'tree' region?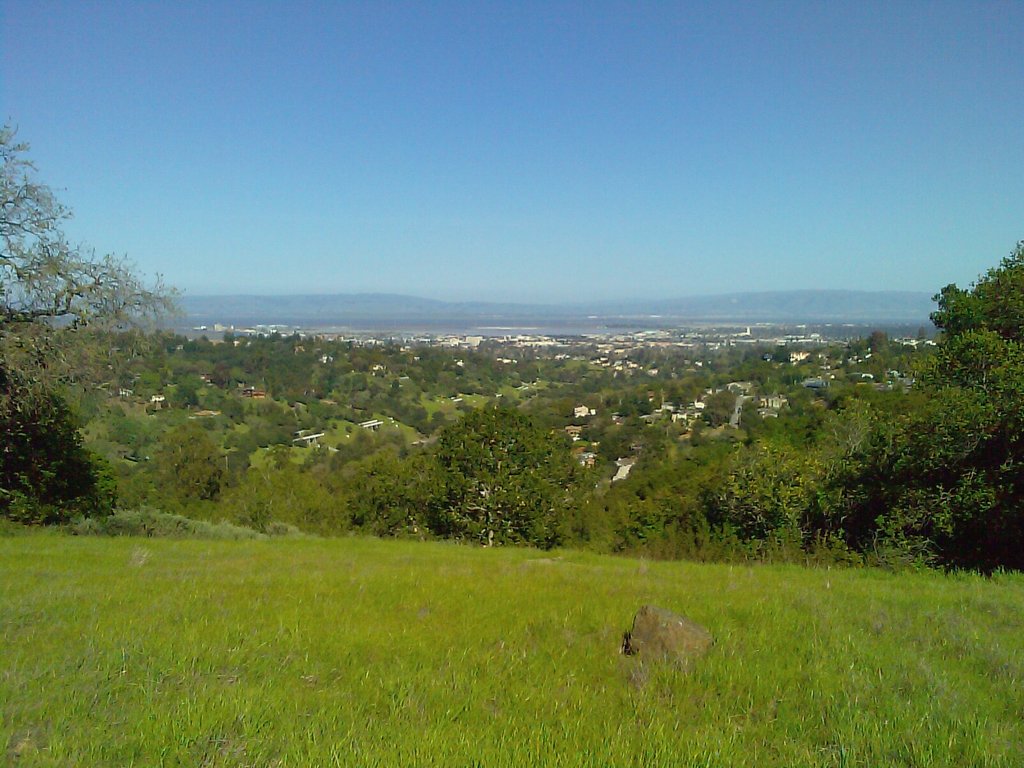
[928,237,1023,346]
